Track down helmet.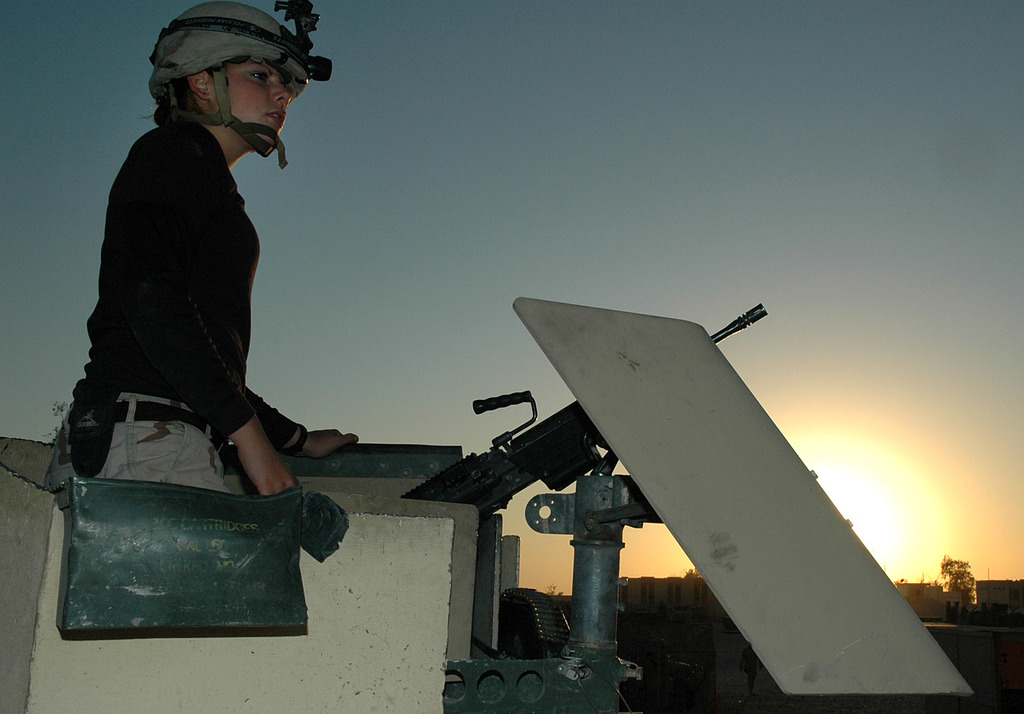
Tracked to crop(134, 5, 311, 166).
